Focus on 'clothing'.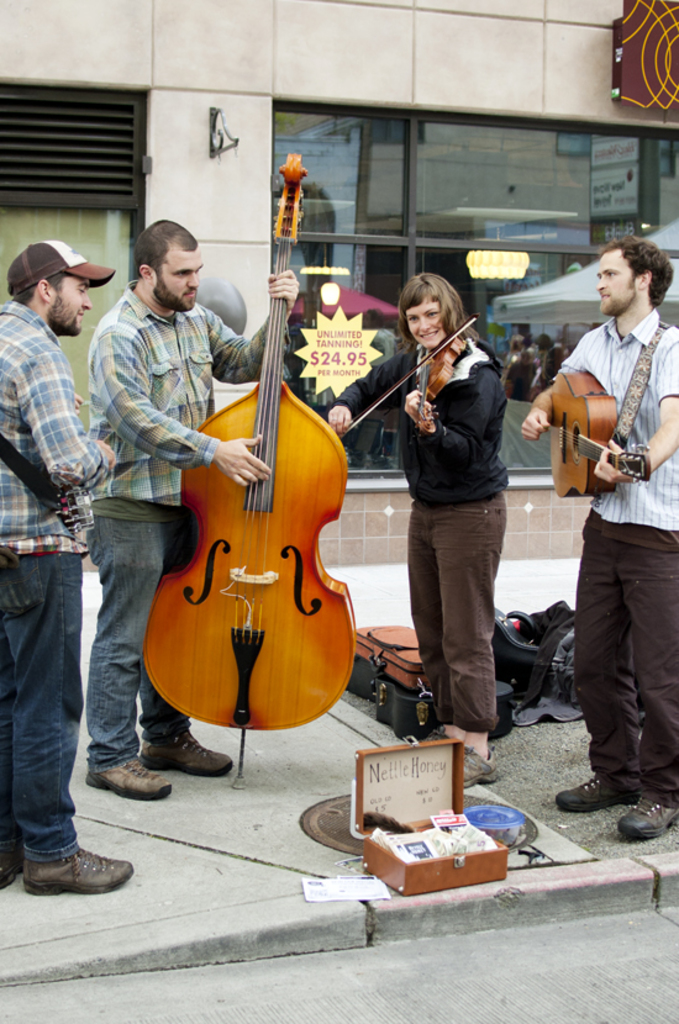
Focused at 74/266/295/764.
